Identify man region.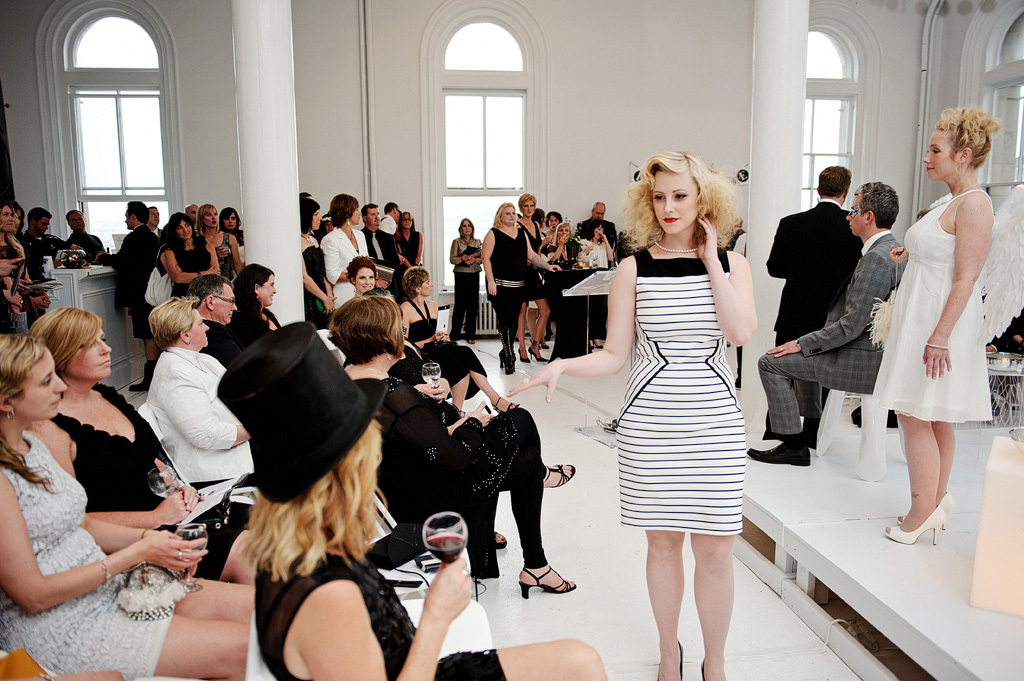
Region: <region>187, 202, 198, 217</region>.
